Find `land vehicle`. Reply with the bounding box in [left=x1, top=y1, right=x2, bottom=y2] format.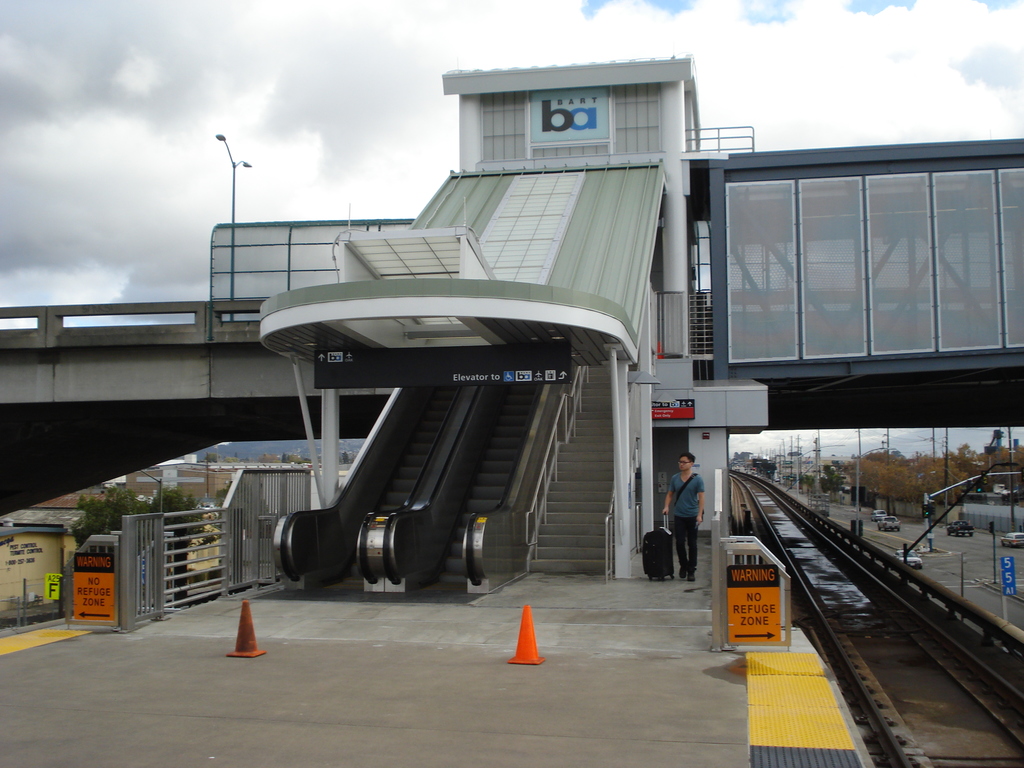
[left=894, top=547, right=924, bottom=568].
